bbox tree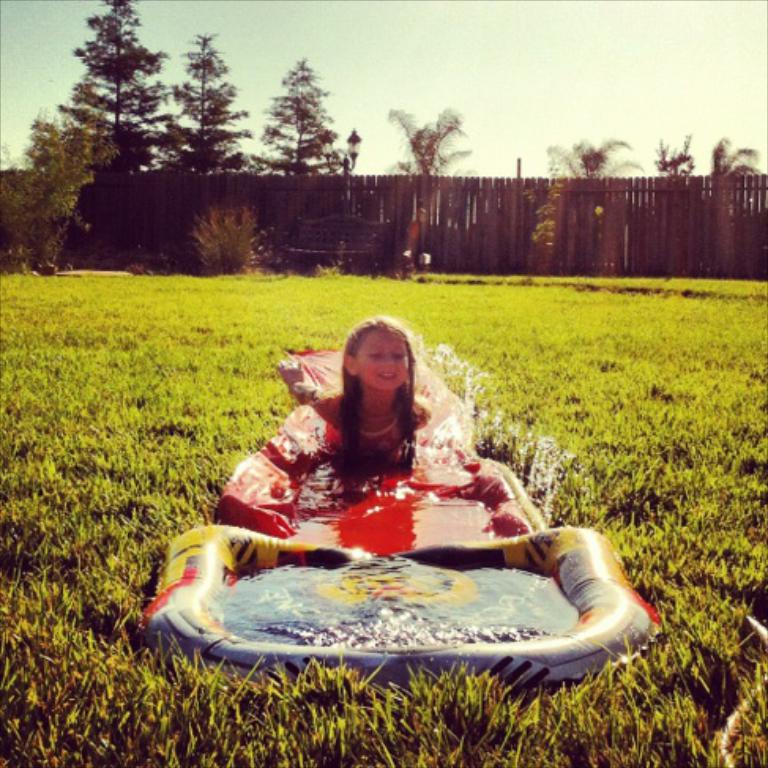
region(249, 58, 350, 172)
